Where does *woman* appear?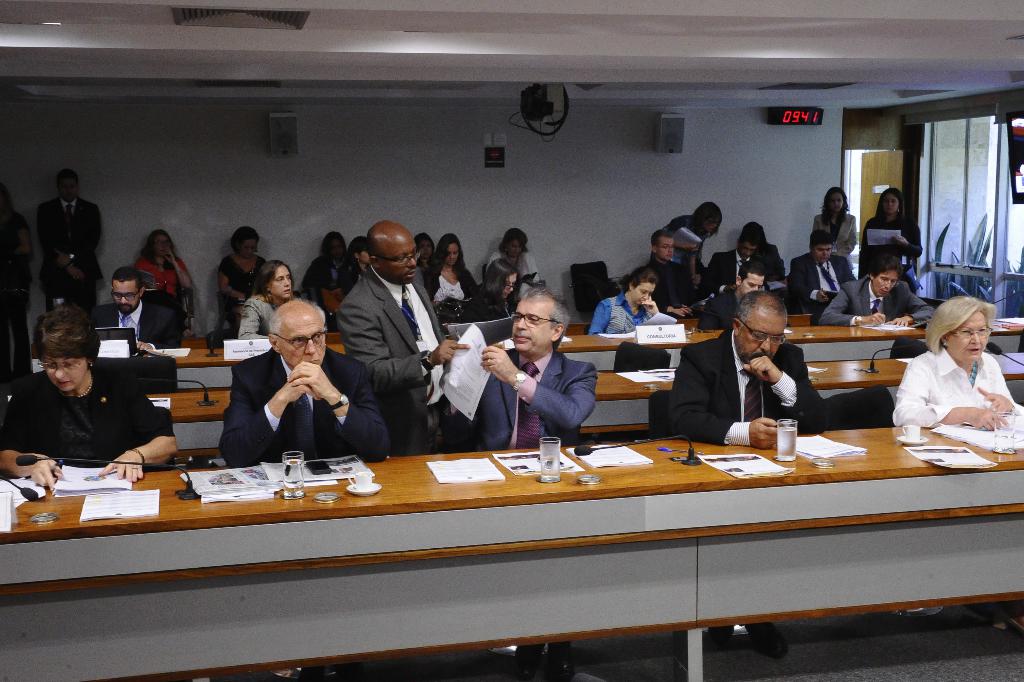
Appears at bbox=[484, 225, 547, 291].
